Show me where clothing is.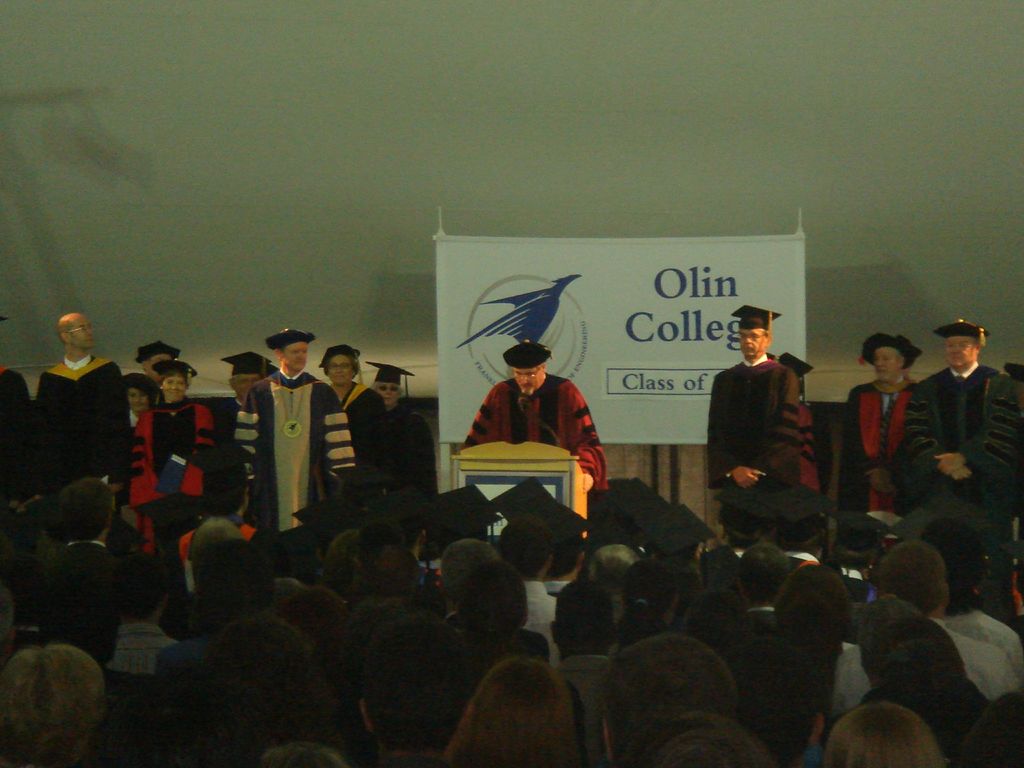
clothing is at <bbox>847, 374, 918, 513</bbox>.
